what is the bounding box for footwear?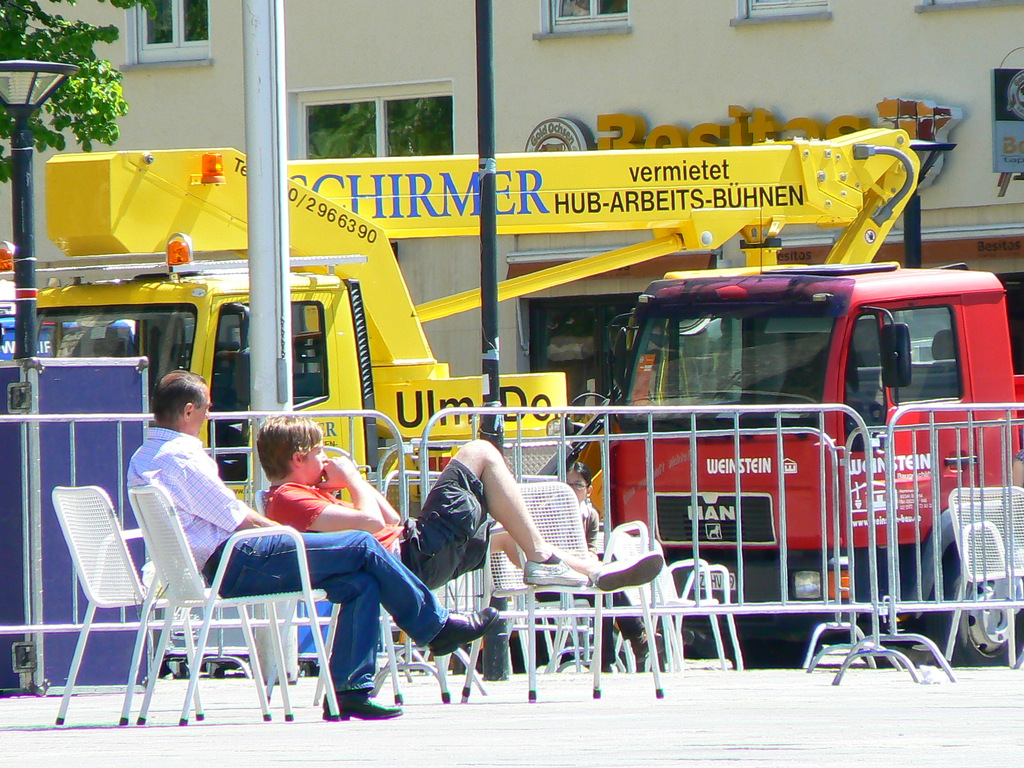
595/556/658/588.
